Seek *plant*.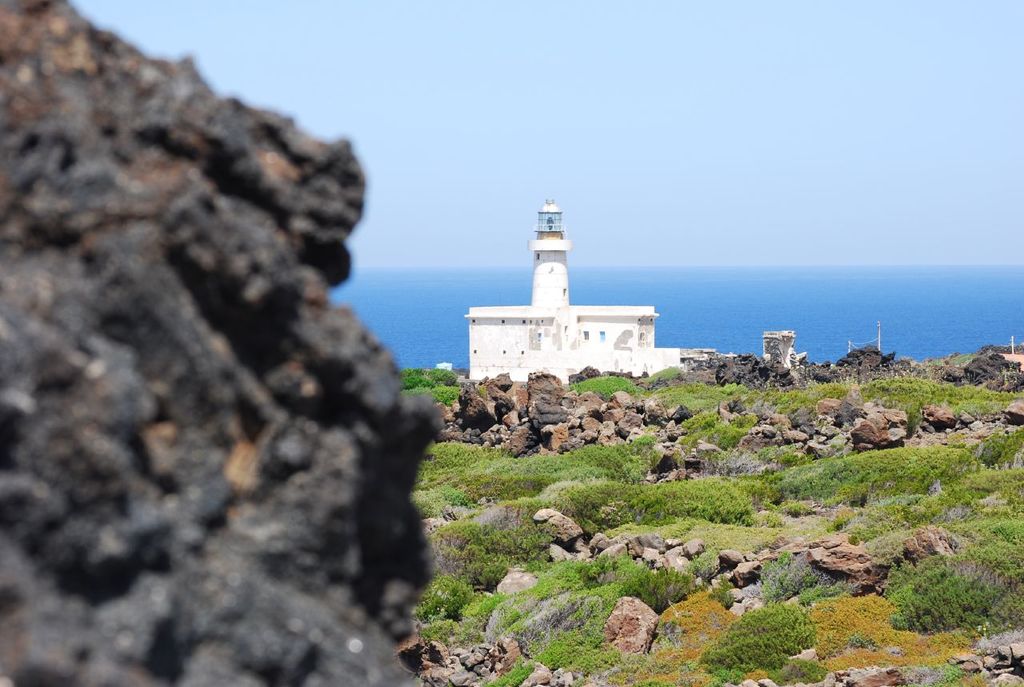
(415, 435, 669, 639).
